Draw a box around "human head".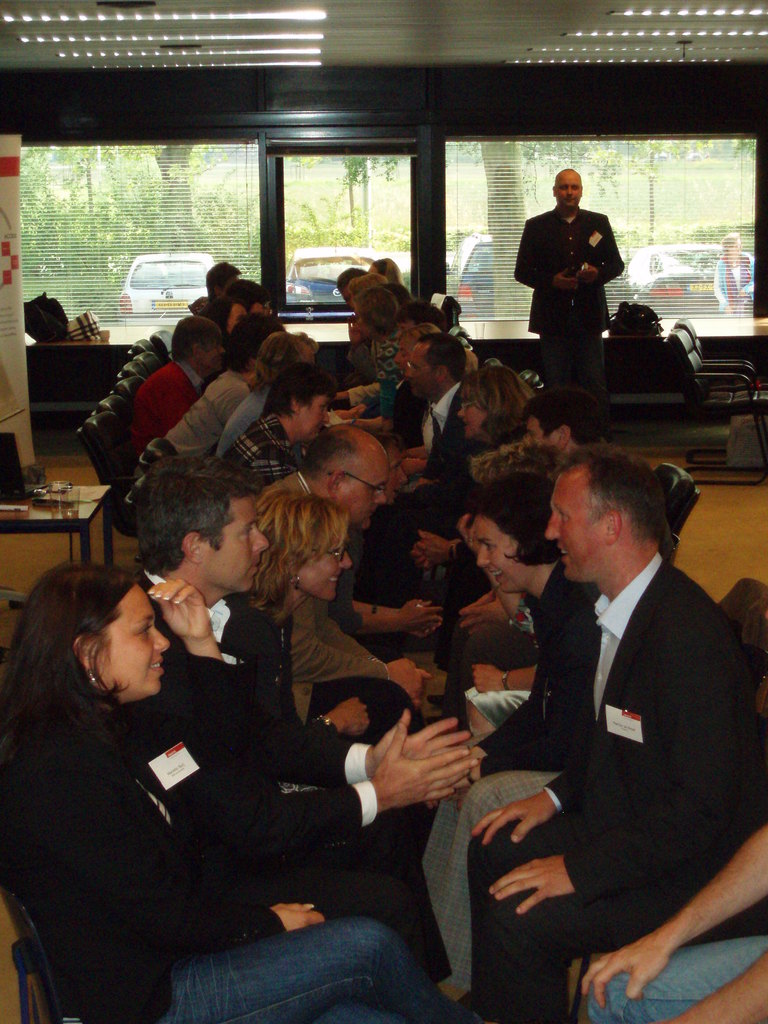
Rect(331, 270, 366, 307).
